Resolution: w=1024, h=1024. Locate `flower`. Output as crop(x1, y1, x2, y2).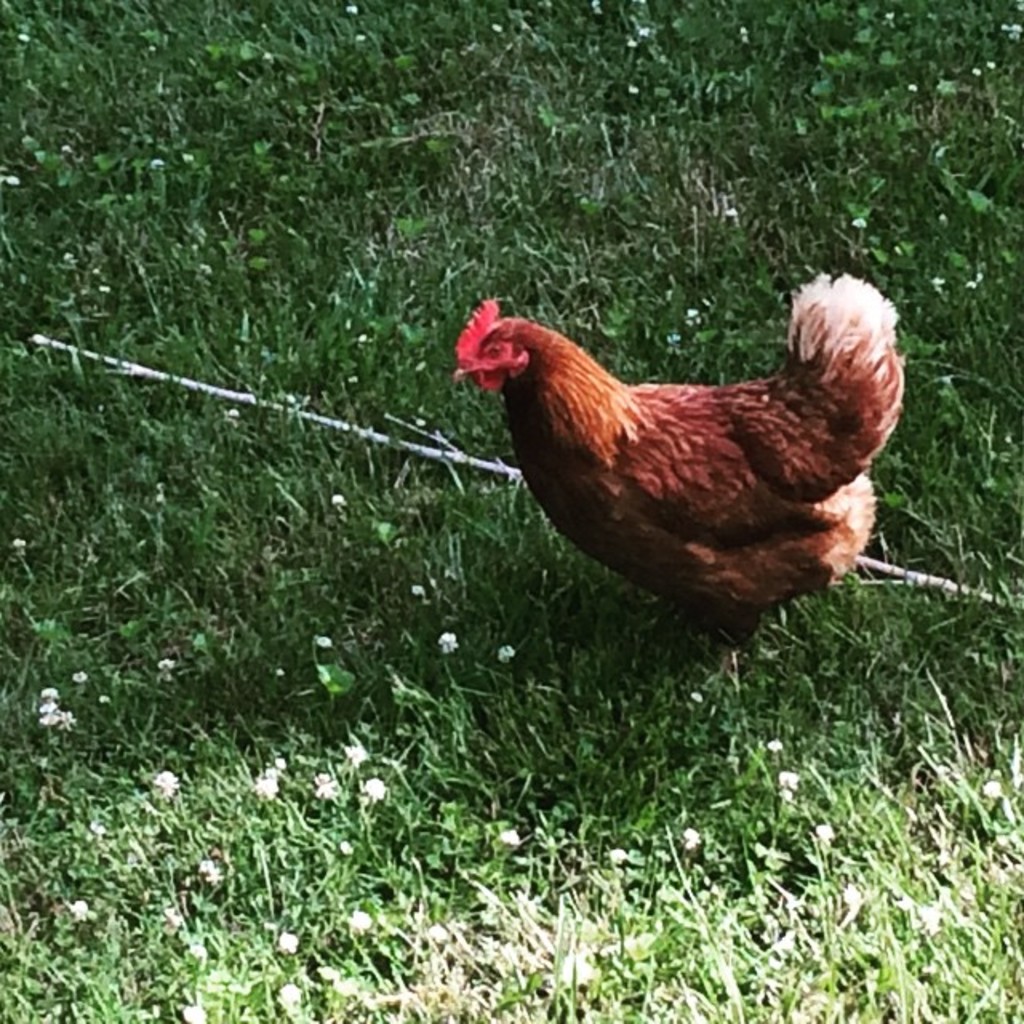
crop(600, 941, 618, 957).
